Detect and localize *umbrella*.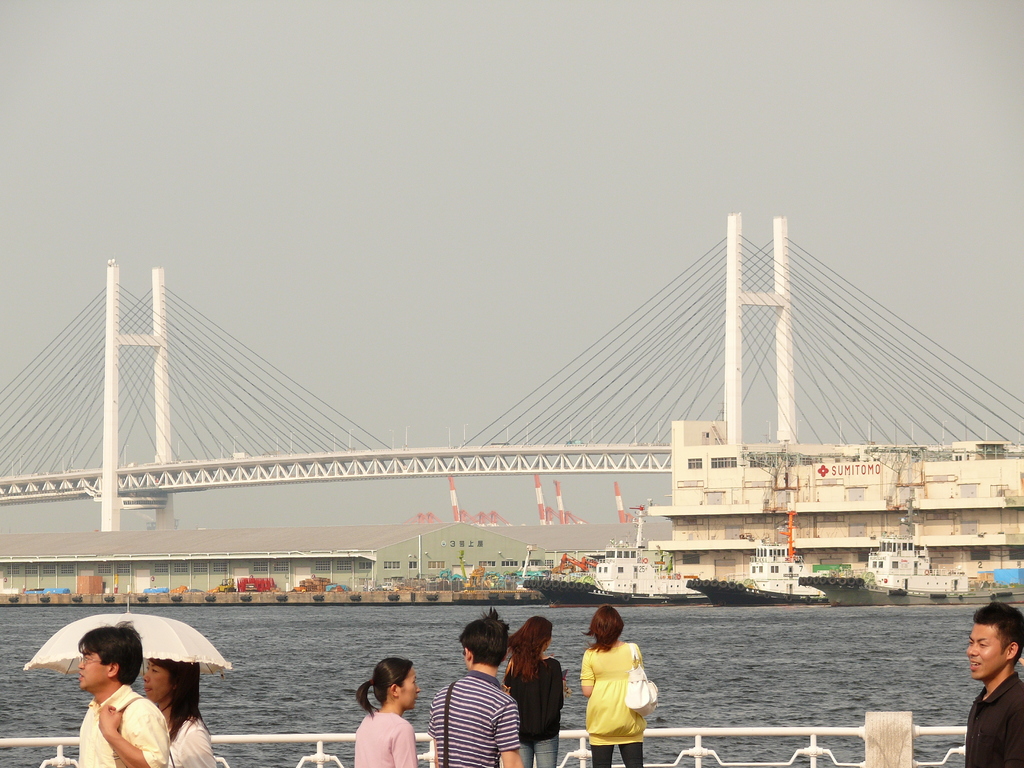
Localized at x1=24, y1=596, x2=232, y2=680.
